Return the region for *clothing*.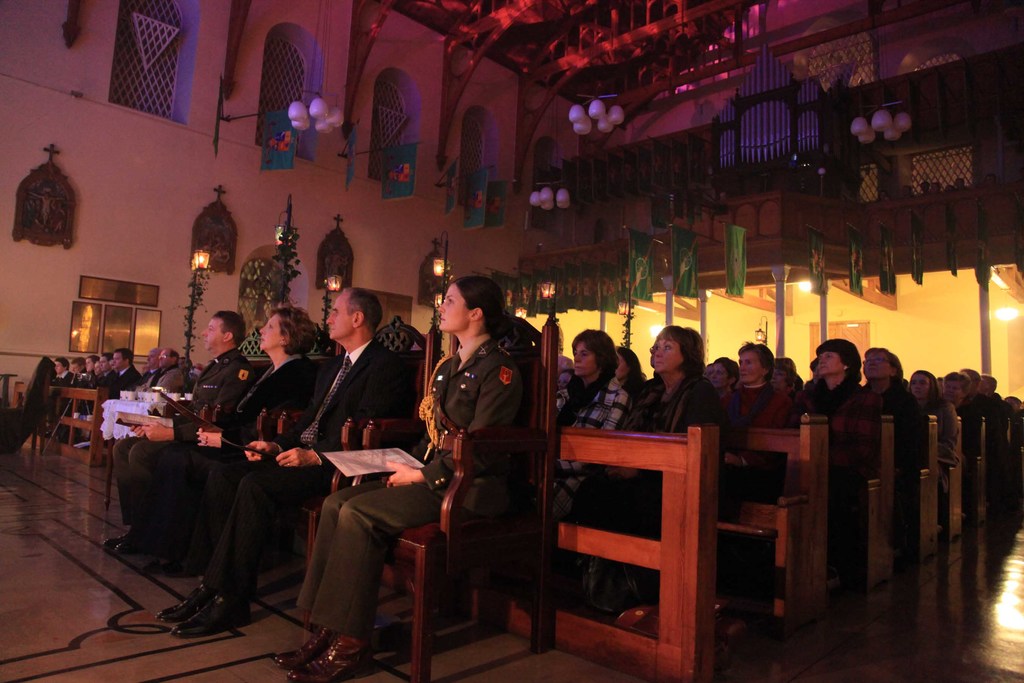
rect(113, 347, 255, 527).
